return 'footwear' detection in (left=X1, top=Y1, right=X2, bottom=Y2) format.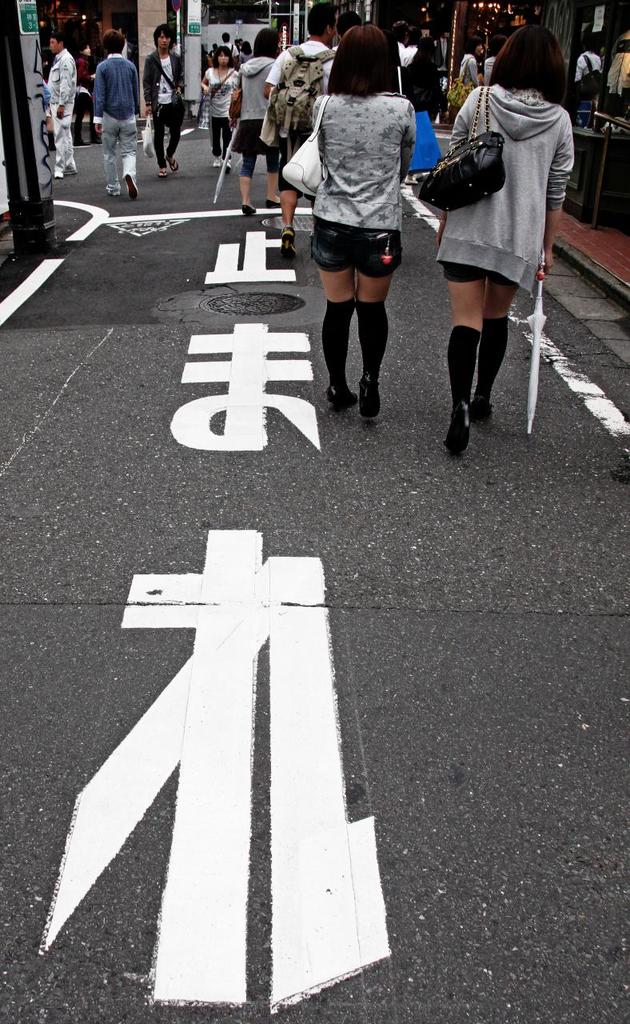
(left=281, top=226, right=297, bottom=260).
